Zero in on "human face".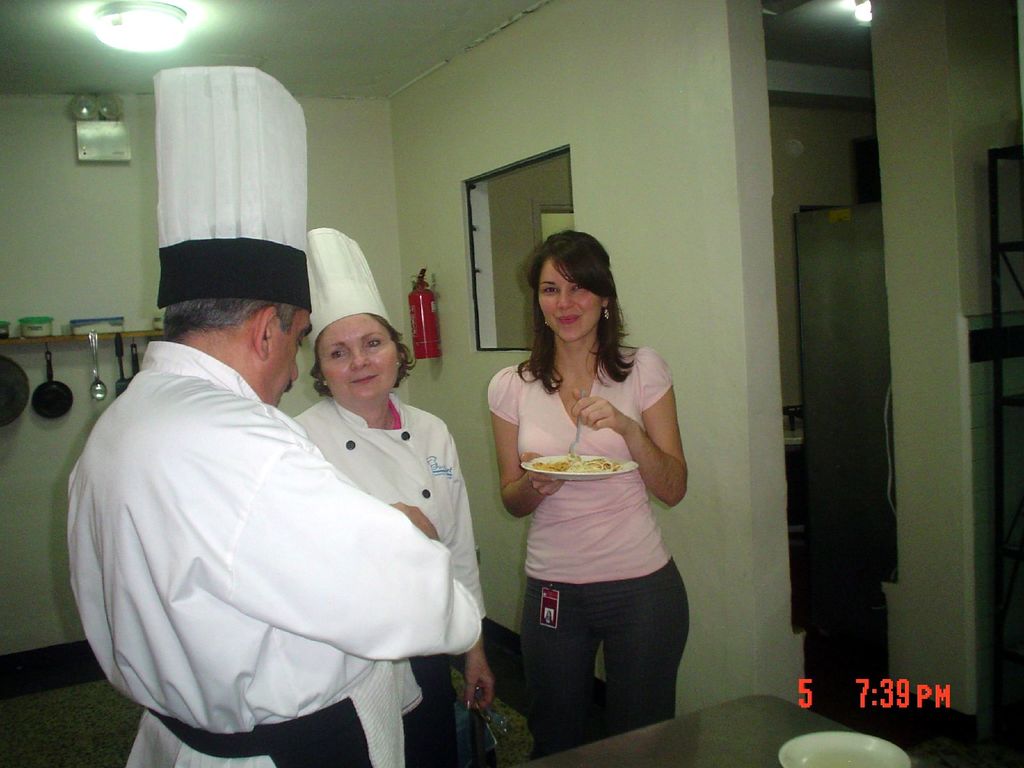
Zeroed in: (266,310,314,405).
